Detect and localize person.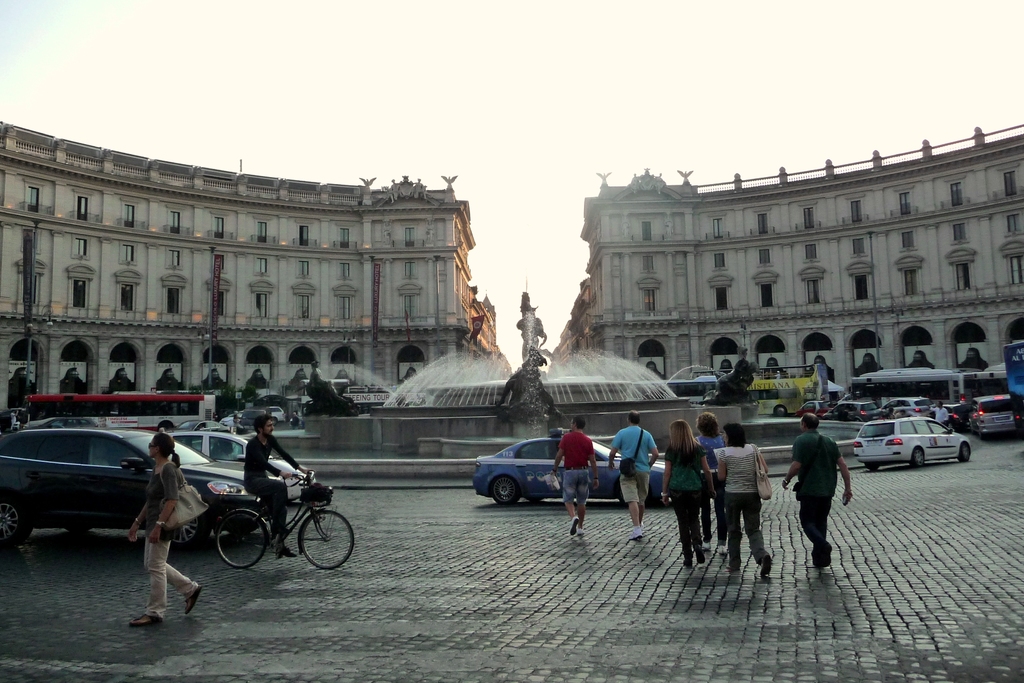
Localized at 924:401:949:427.
